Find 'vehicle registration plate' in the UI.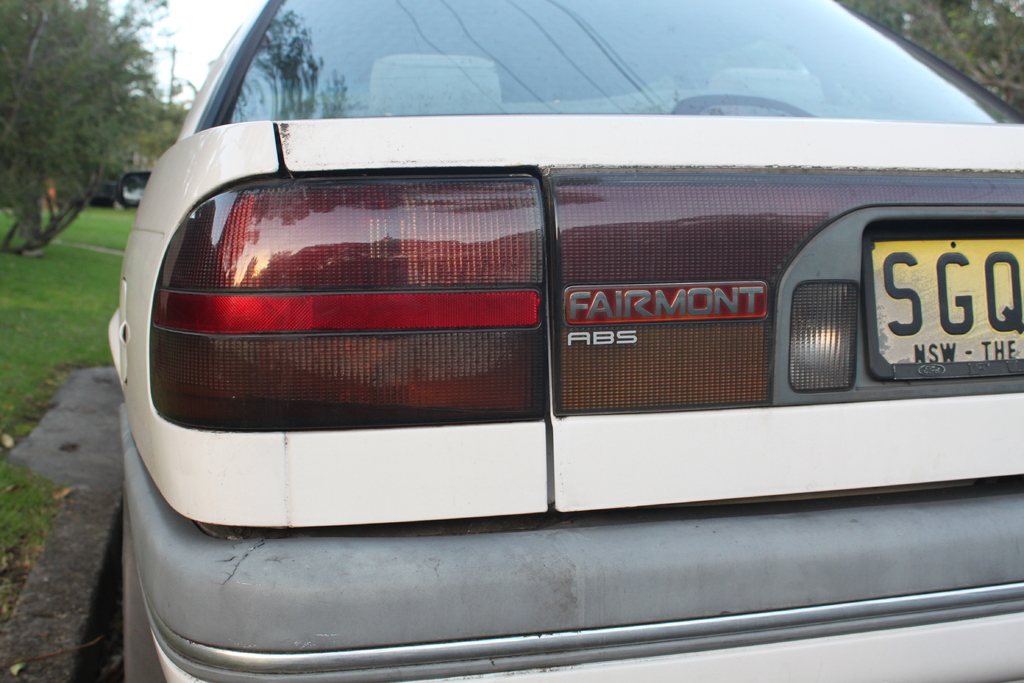
UI element at box(875, 236, 1023, 365).
